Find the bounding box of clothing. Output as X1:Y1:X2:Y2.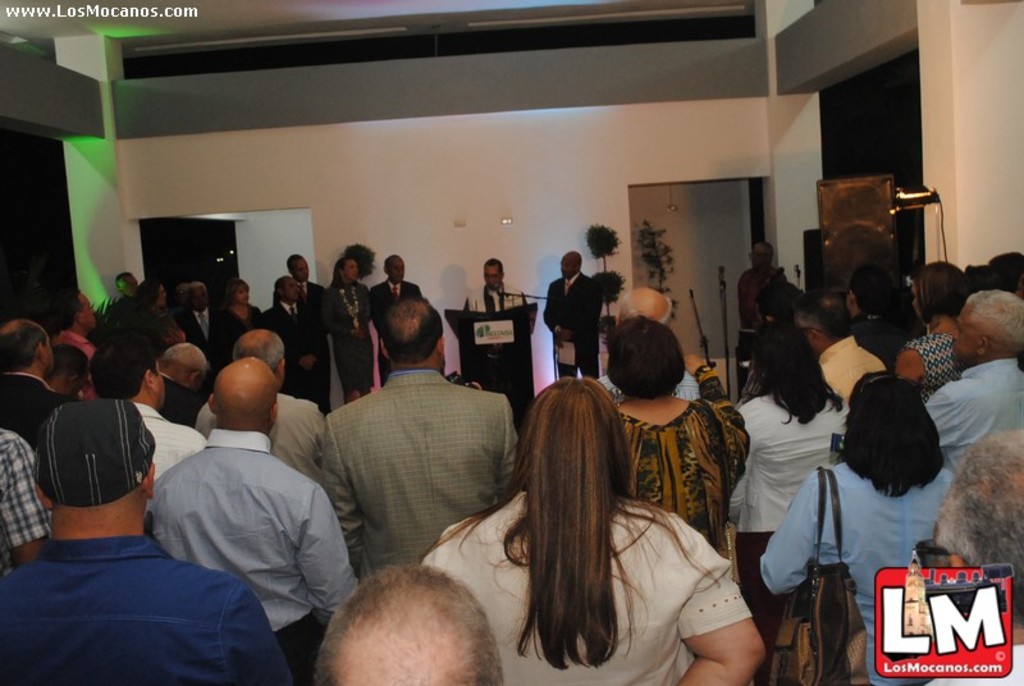
186:311:219:357.
